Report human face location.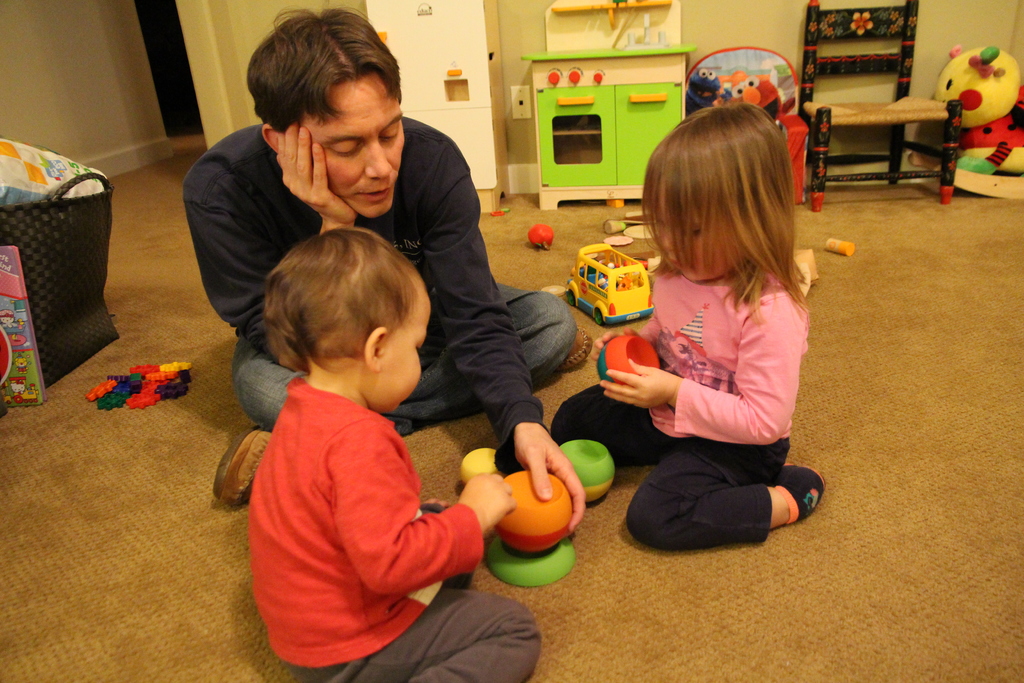
Report: (664, 194, 742, 278).
